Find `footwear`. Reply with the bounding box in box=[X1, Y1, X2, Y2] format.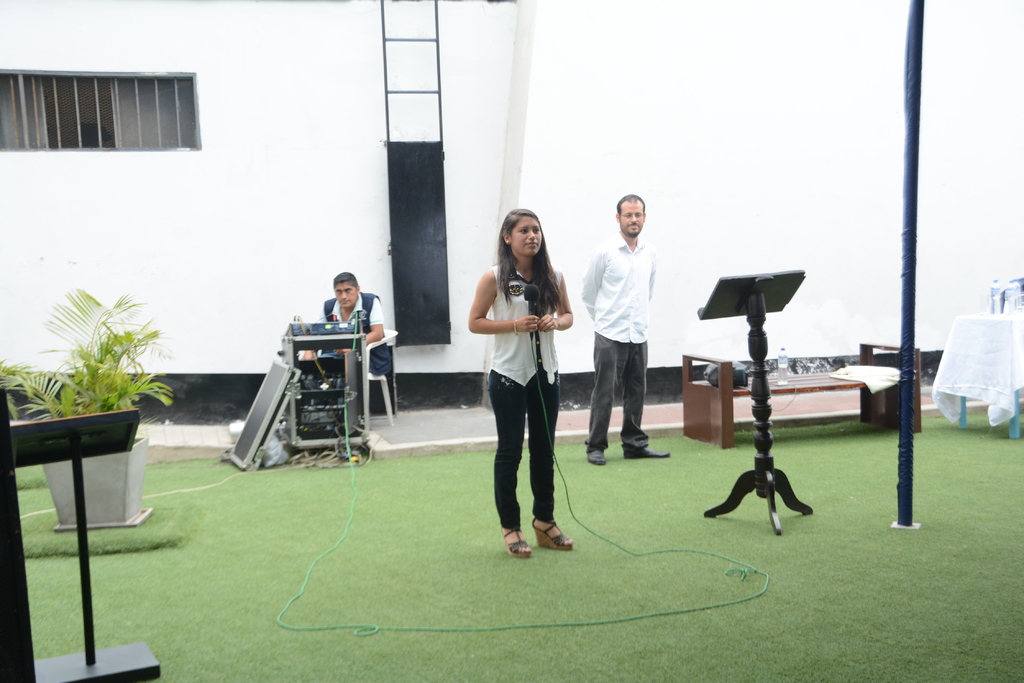
box=[529, 515, 573, 554].
